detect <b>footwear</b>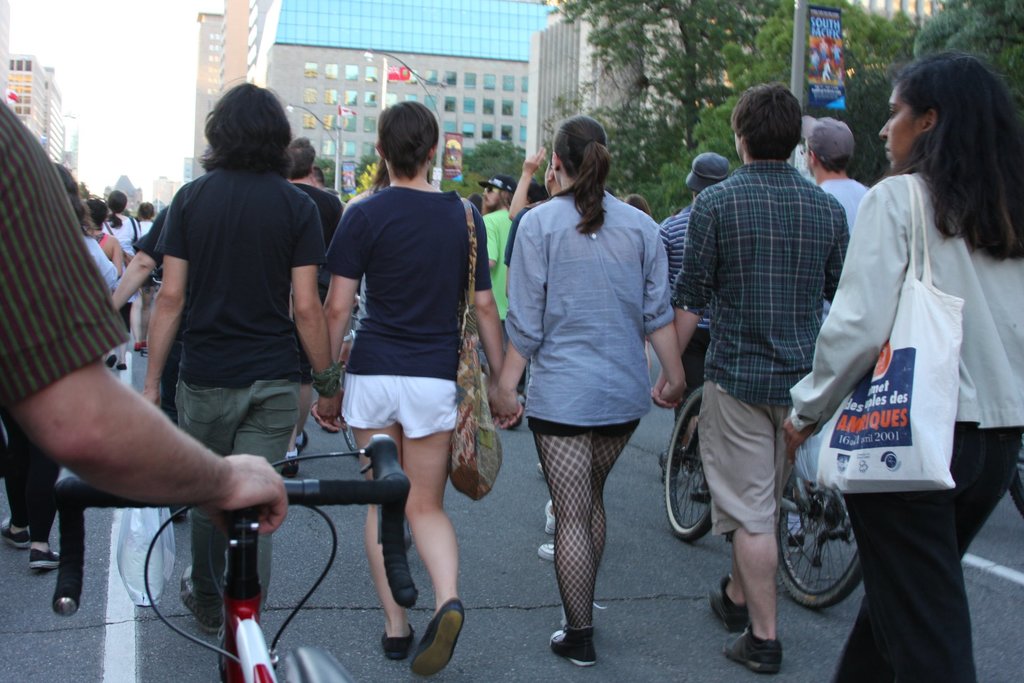
548 631 601 671
